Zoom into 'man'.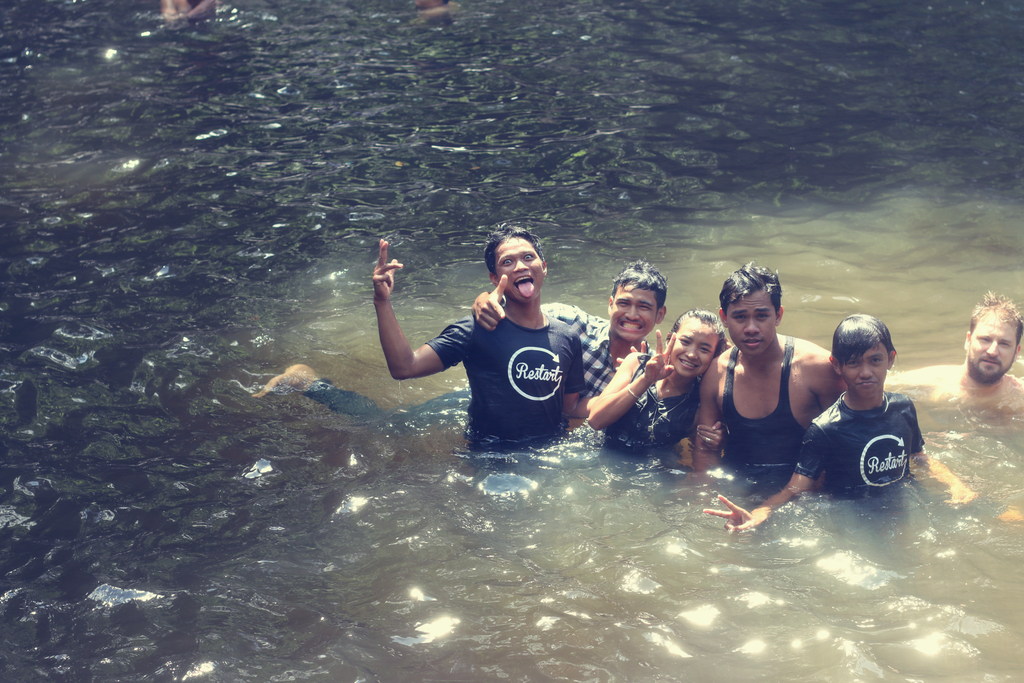
Zoom target: (413,0,449,8).
